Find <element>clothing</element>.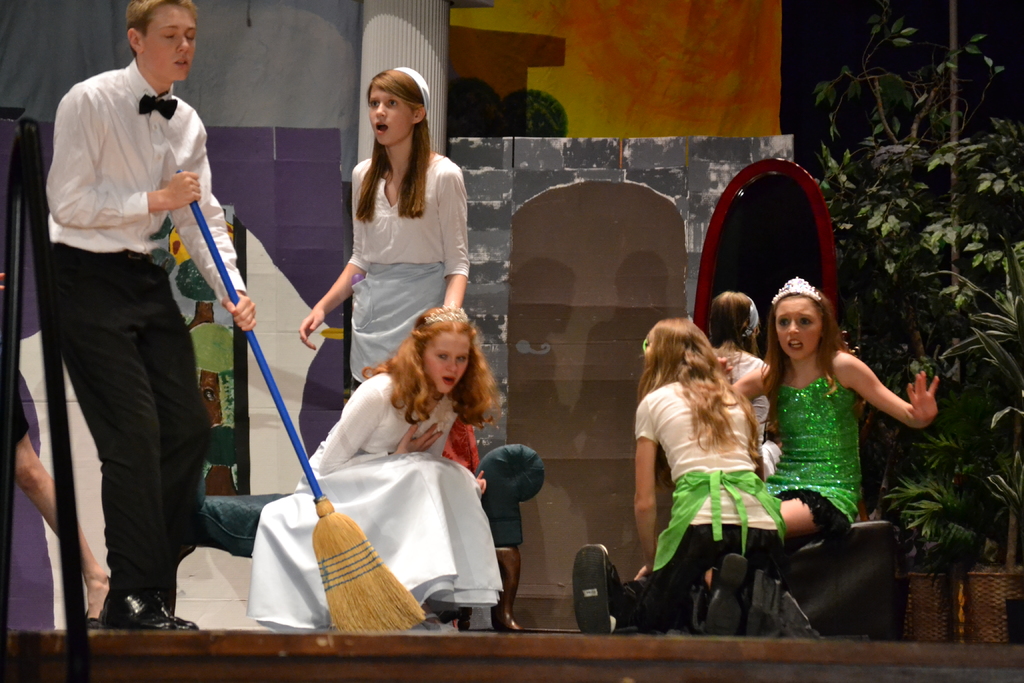
[x1=355, y1=159, x2=467, y2=386].
